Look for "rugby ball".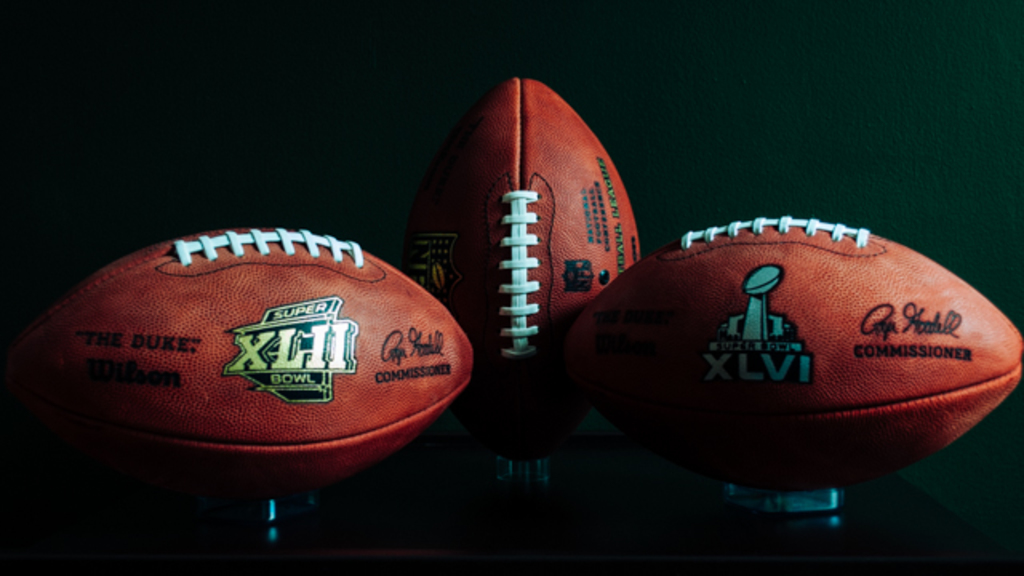
Found: detection(406, 77, 640, 394).
